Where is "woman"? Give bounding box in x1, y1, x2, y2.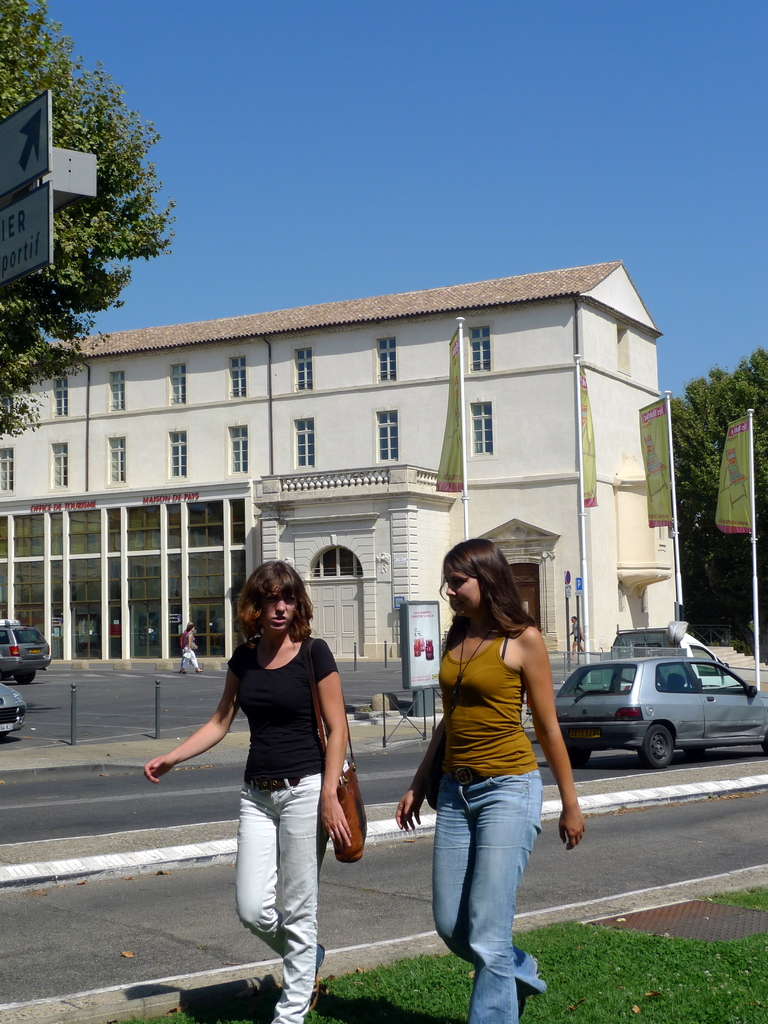
394, 538, 584, 1023.
